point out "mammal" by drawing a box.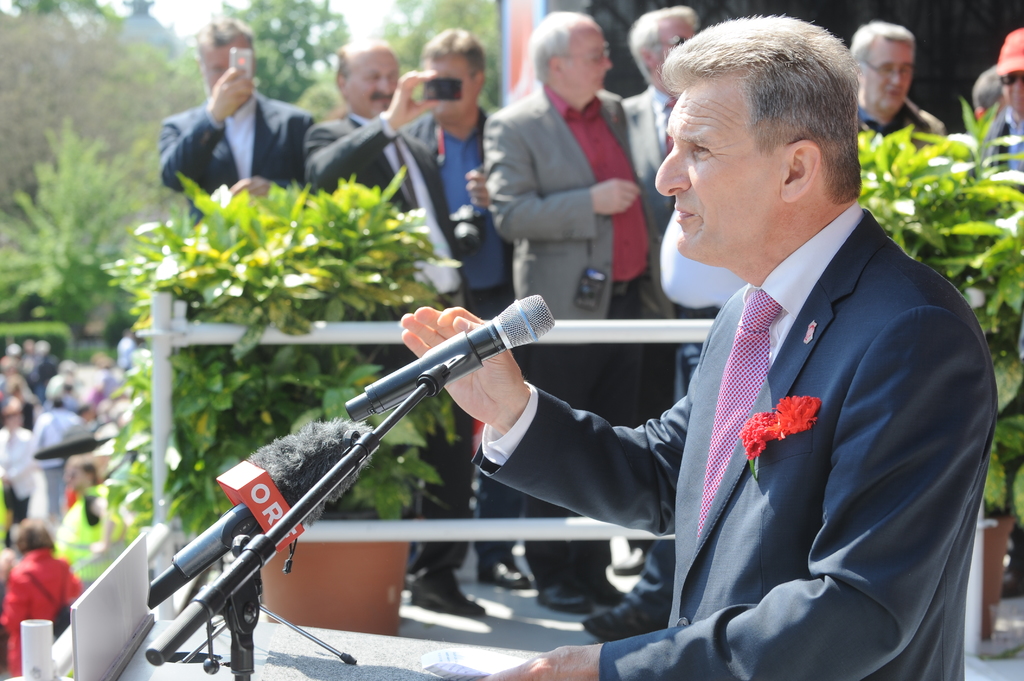
bbox=(619, 4, 705, 571).
